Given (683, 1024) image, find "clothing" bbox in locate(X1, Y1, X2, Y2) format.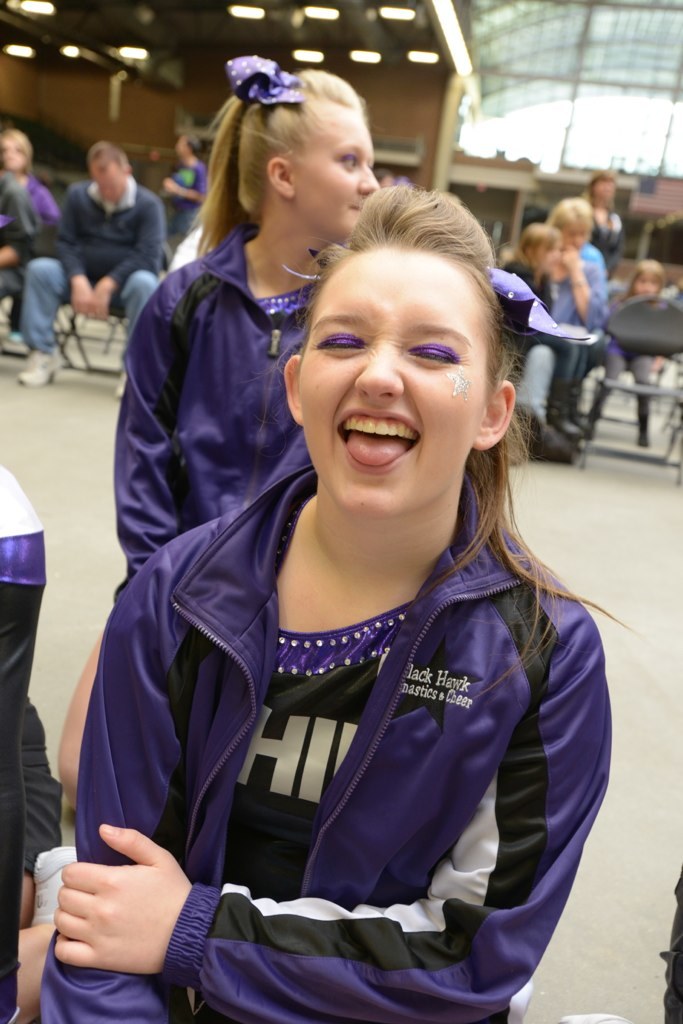
locate(158, 147, 200, 246).
